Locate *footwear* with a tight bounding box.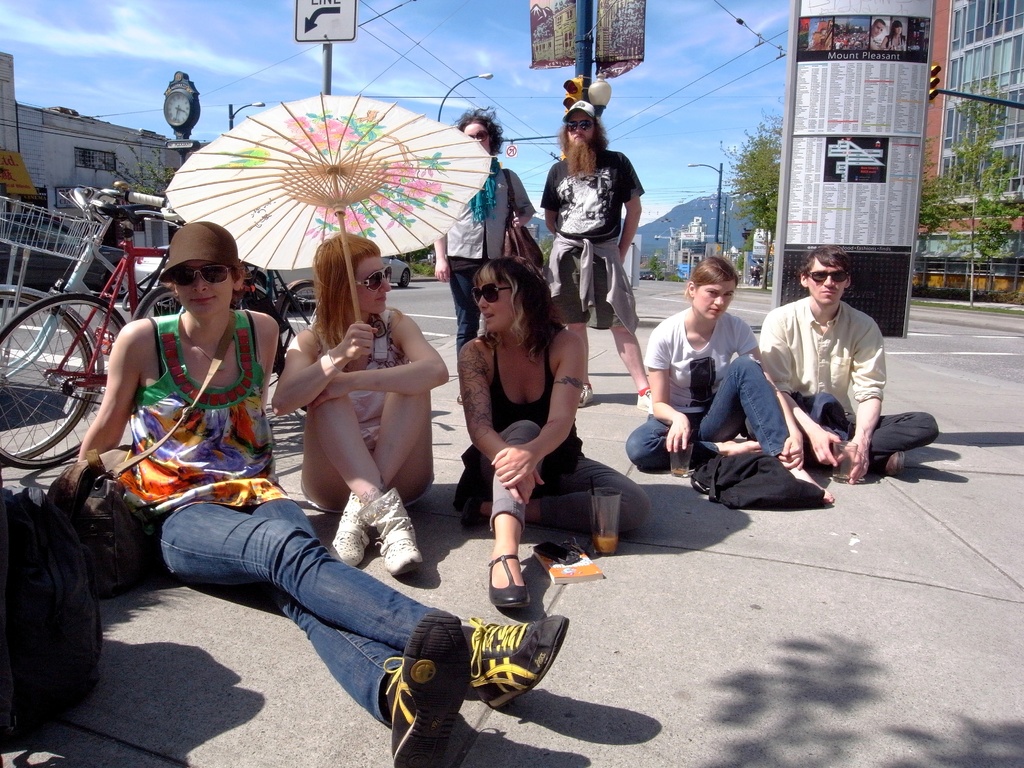
Rect(636, 385, 649, 412).
